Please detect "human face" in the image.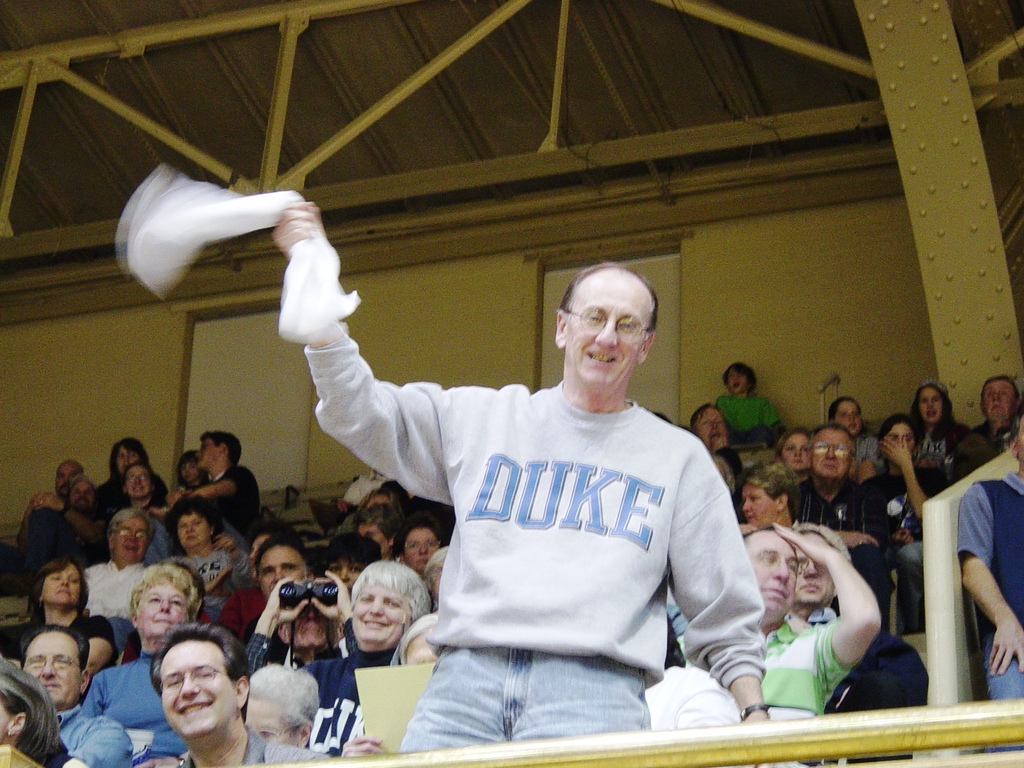
[x1=406, y1=630, x2=439, y2=663].
